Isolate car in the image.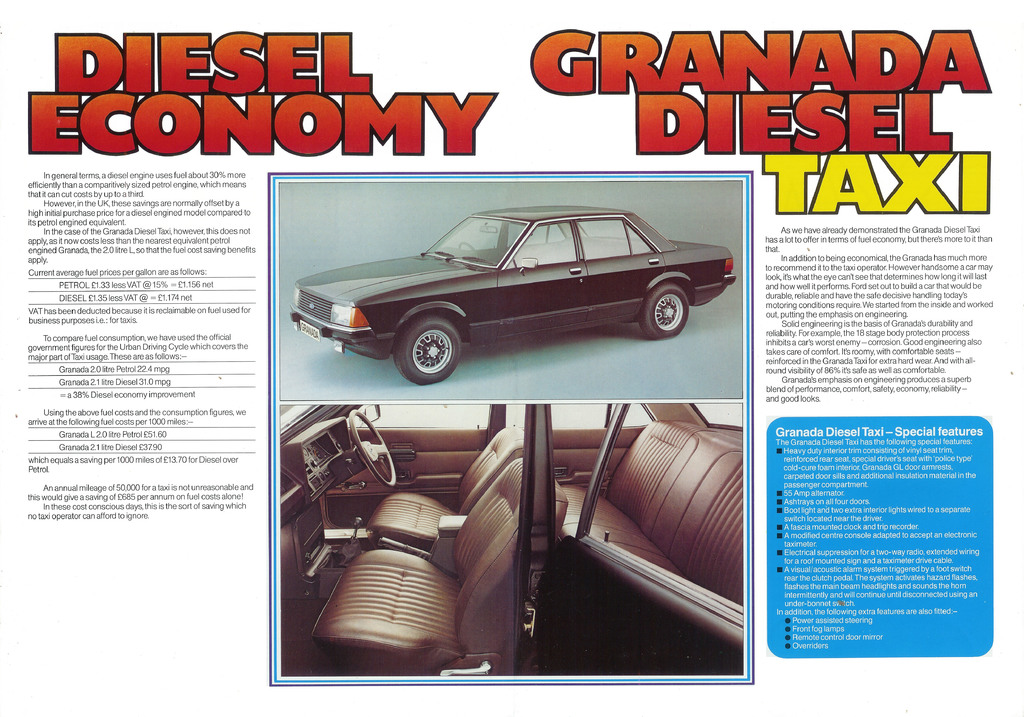
Isolated region: 283, 205, 745, 382.
